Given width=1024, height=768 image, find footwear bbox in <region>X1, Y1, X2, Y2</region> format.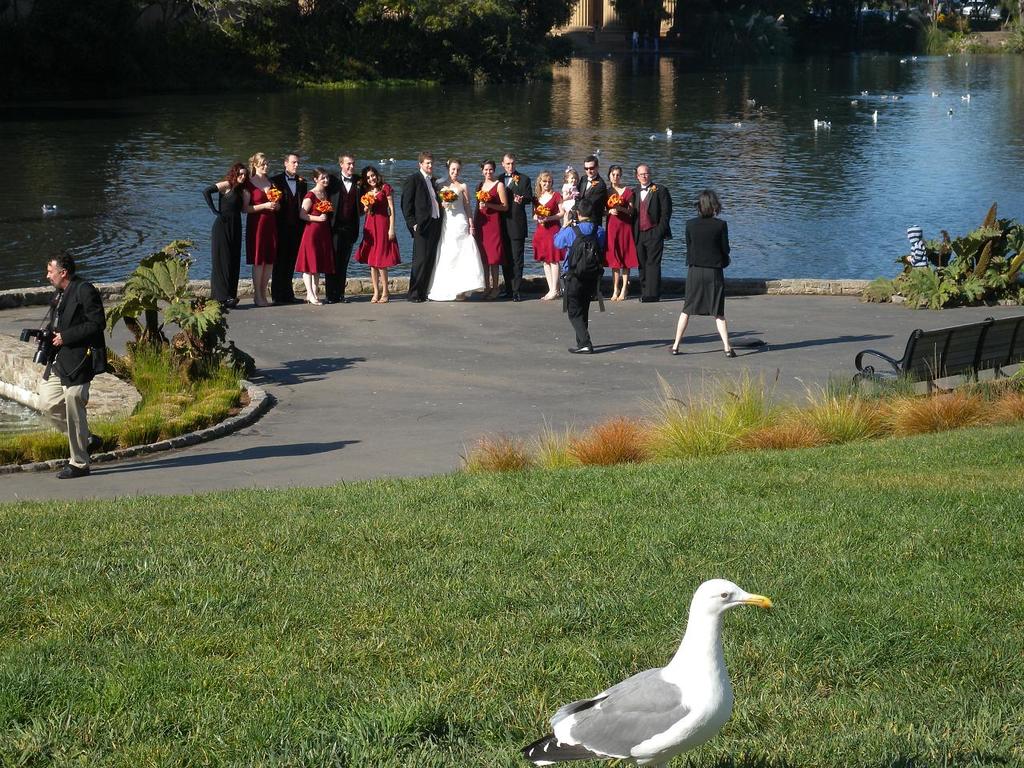
<region>370, 292, 378, 302</region>.
